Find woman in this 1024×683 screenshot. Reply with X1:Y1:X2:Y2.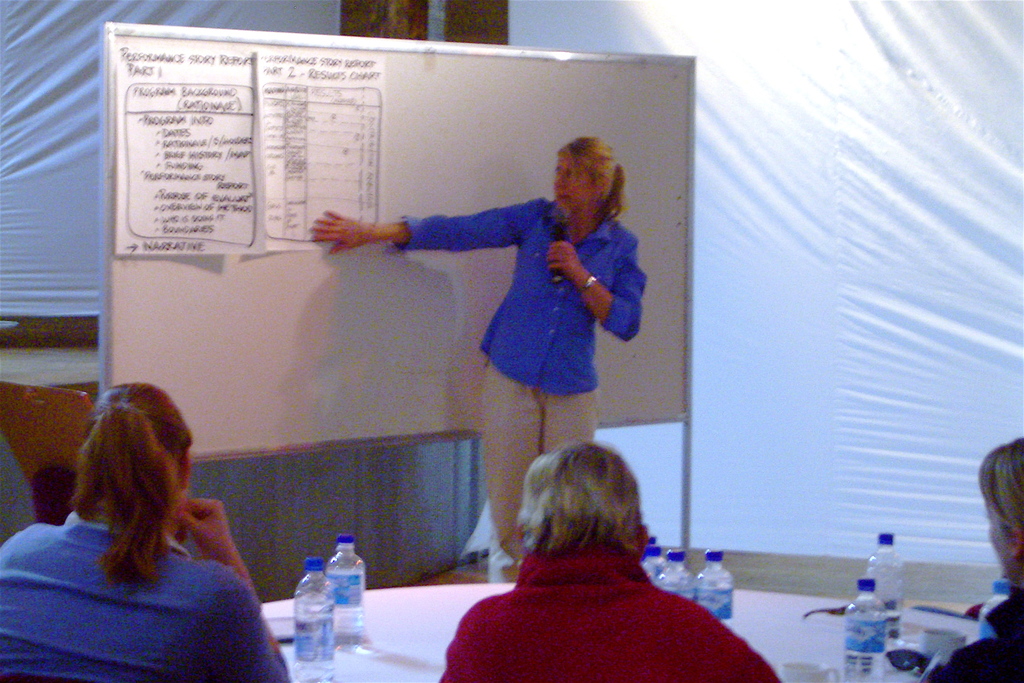
0:374:302:682.
